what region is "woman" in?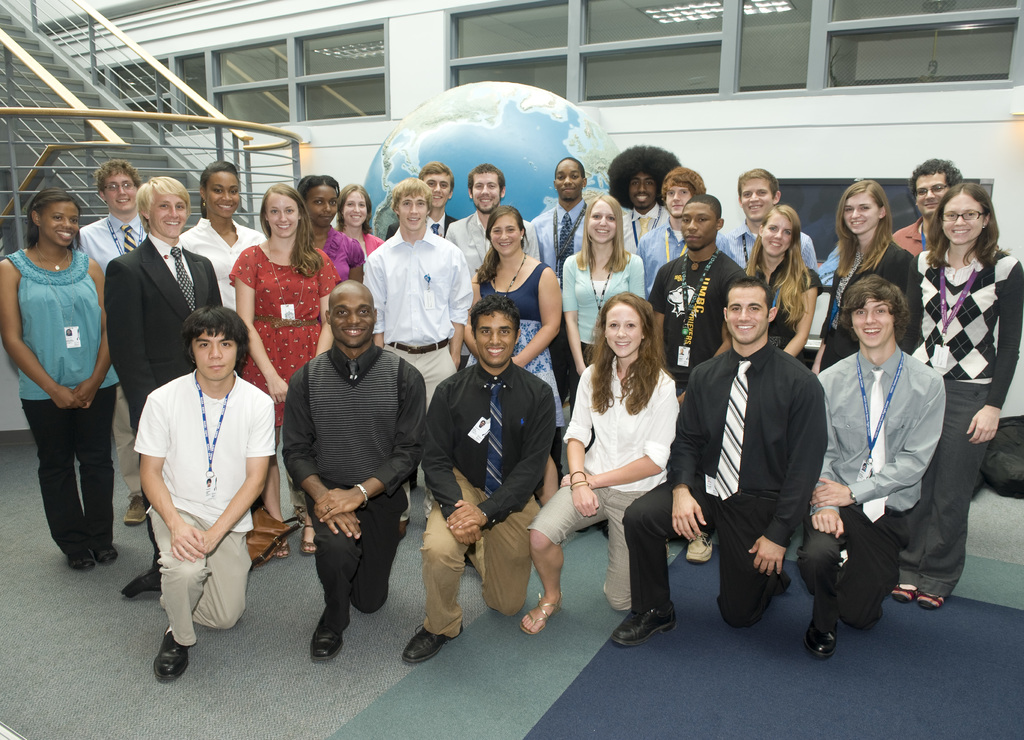
[x1=468, y1=202, x2=568, y2=501].
